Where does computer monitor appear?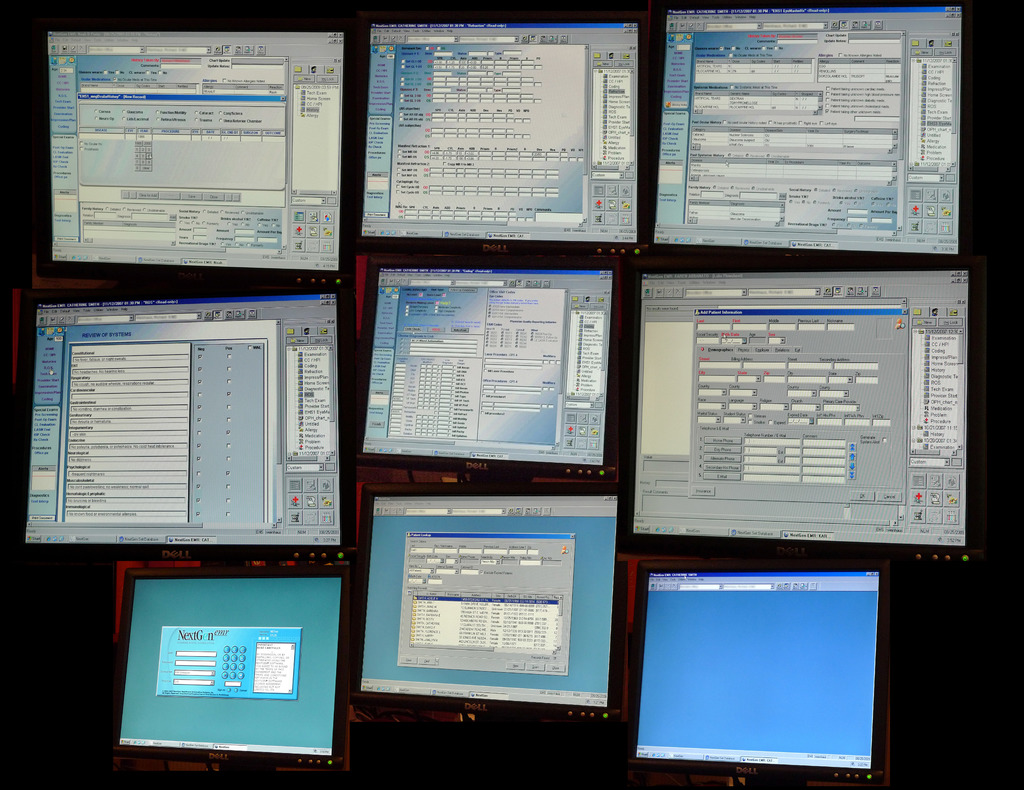
Appears at <region>349, 8, 662, 259</region>.
